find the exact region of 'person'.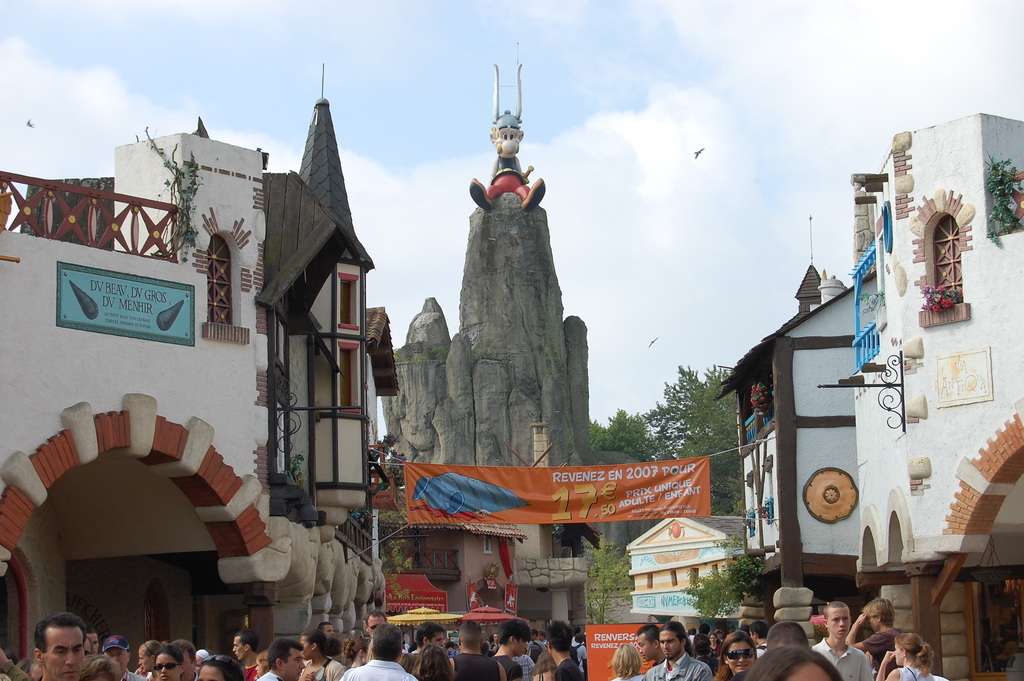
Exact region: Rect(101, 634, 152, 680).
